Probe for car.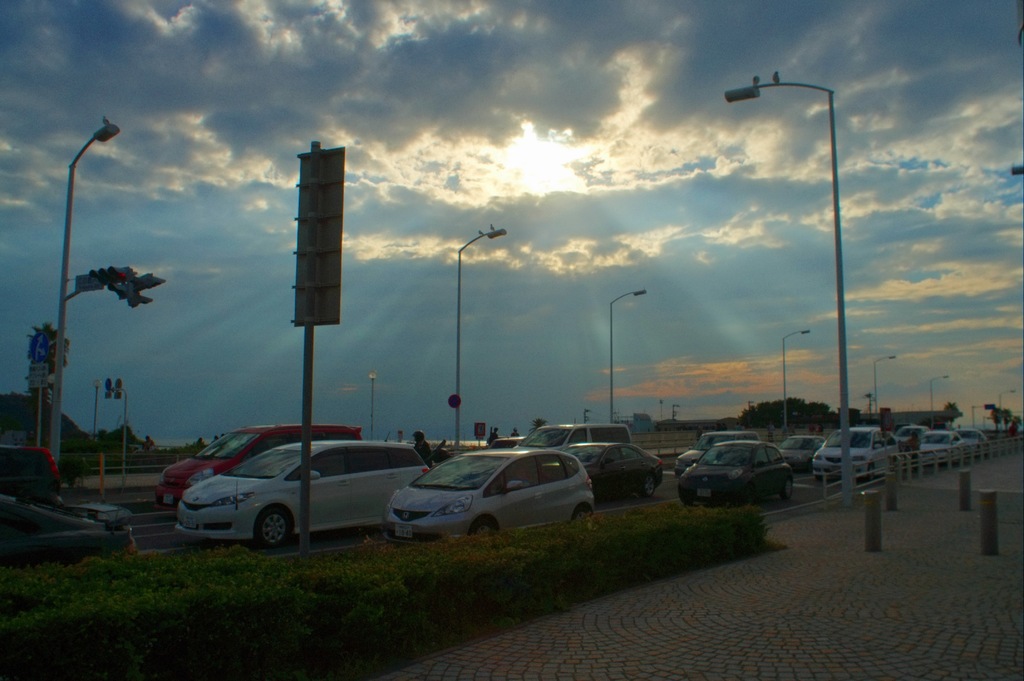
Probe result: l=910, t=423, r=965, b=452.
